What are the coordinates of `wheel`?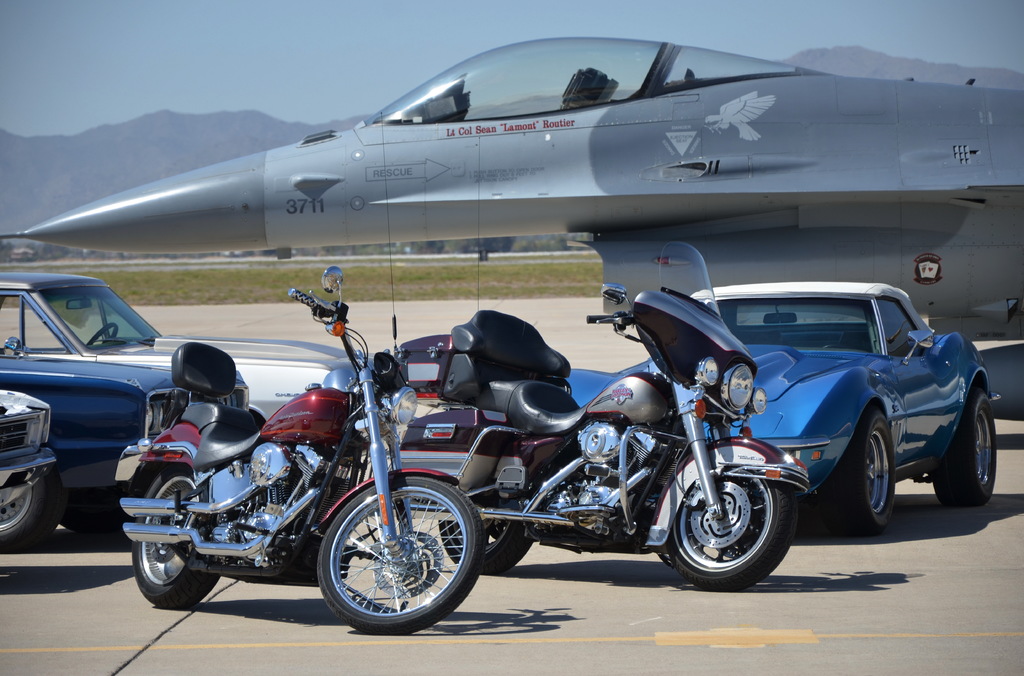
<bbox>81, 321, 118, 350</bbox>.
